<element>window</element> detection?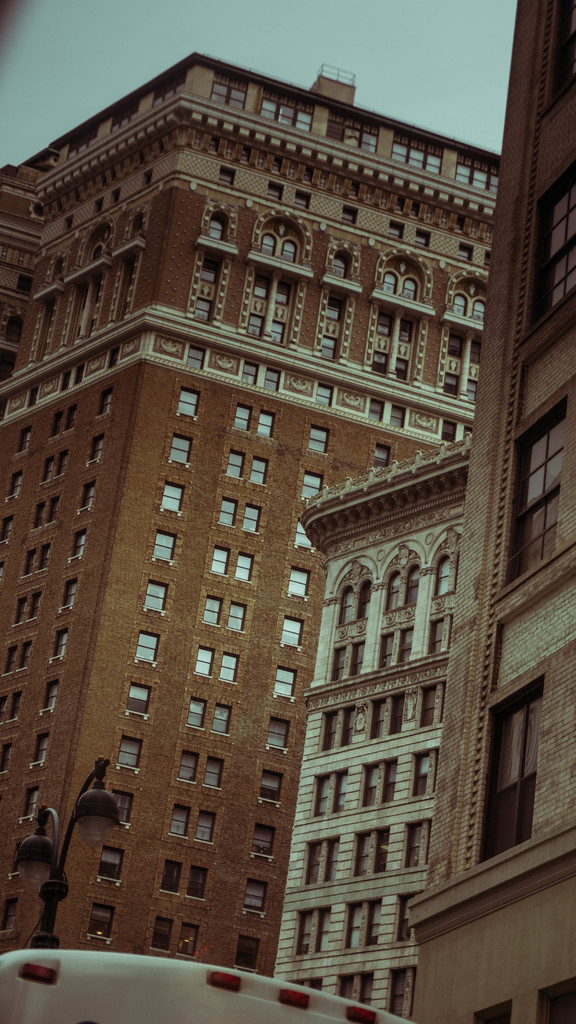
317/287/352/363
